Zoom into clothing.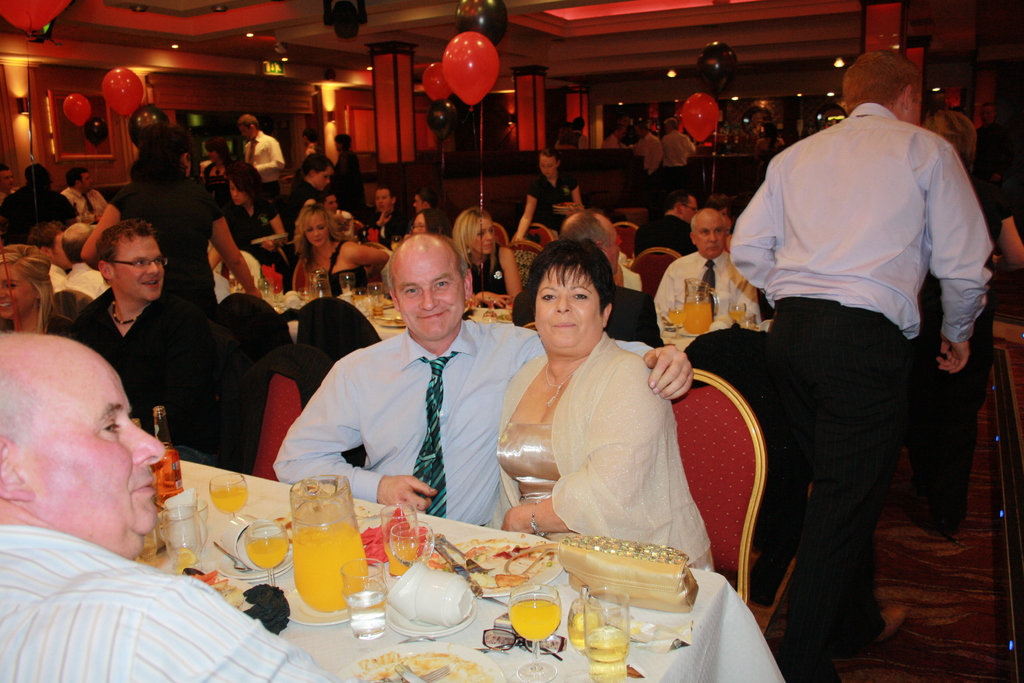
Zoom target: [304, 234, 369, 301].
